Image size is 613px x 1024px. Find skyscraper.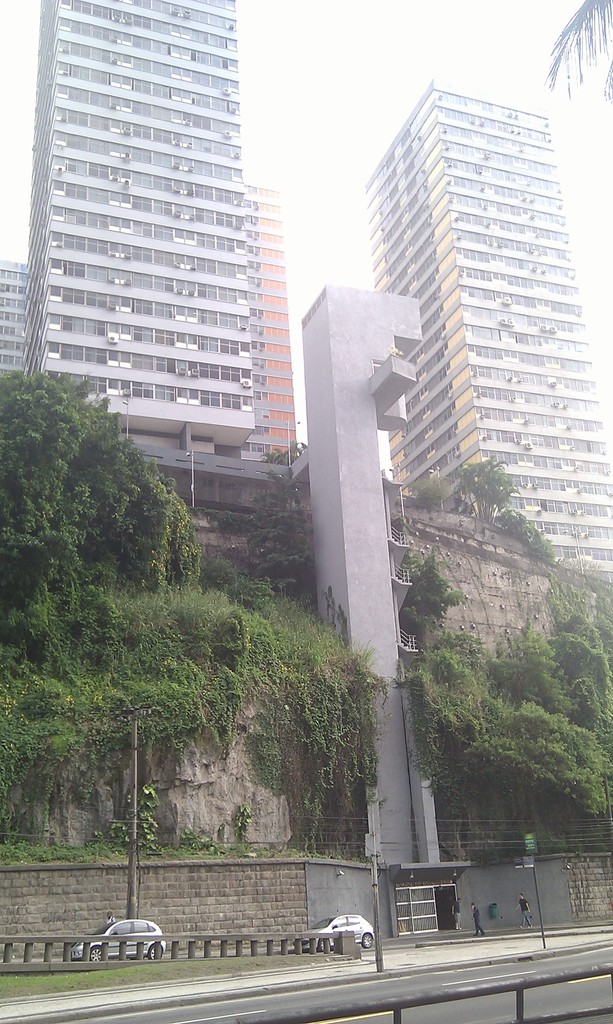
locate(0, 250, 24, 381).
